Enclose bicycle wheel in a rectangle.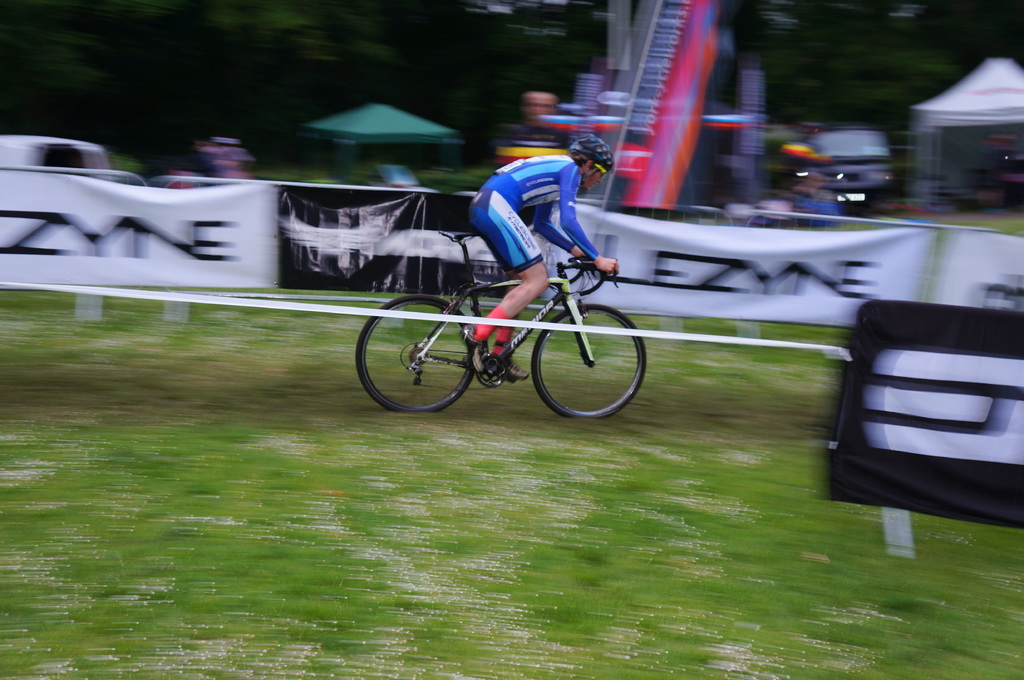
left=530, top=302, right=646, bottom=424.
